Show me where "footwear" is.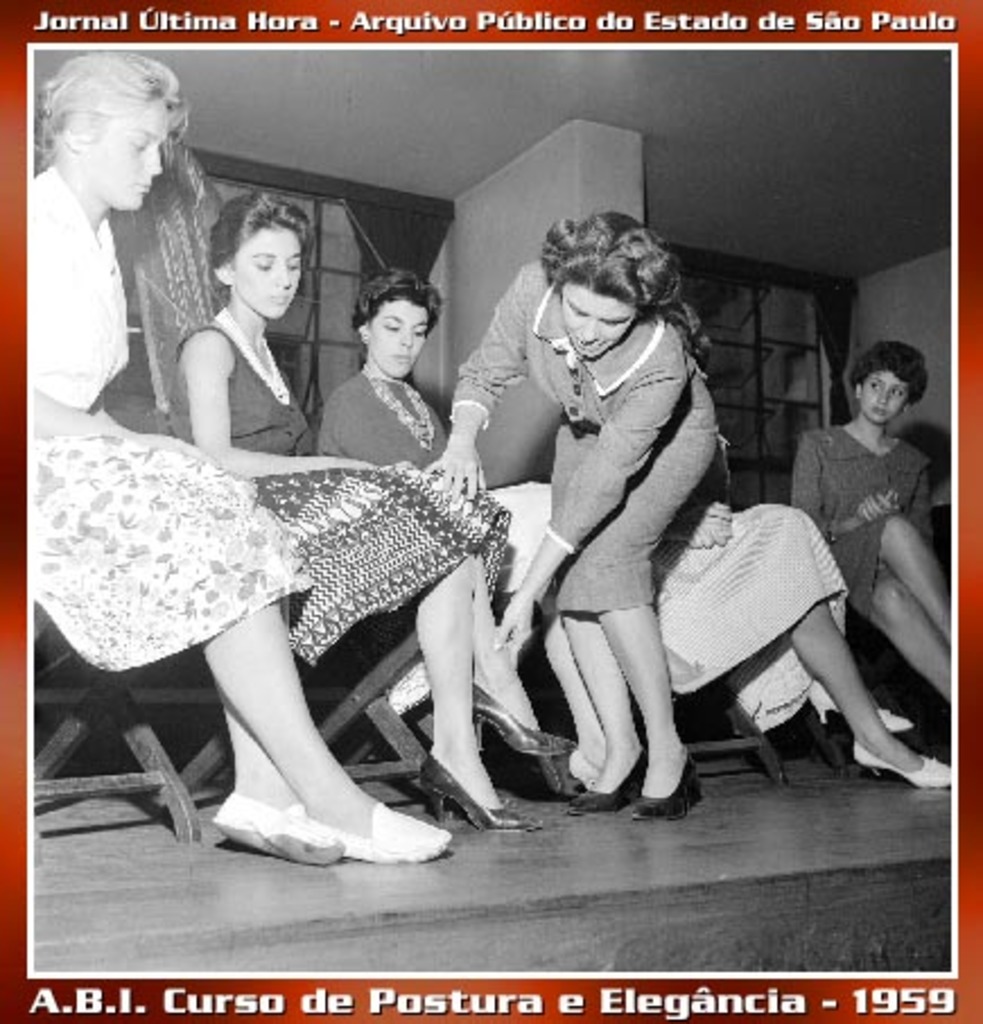
"footwear" is at [468, 674, 579, 762].
